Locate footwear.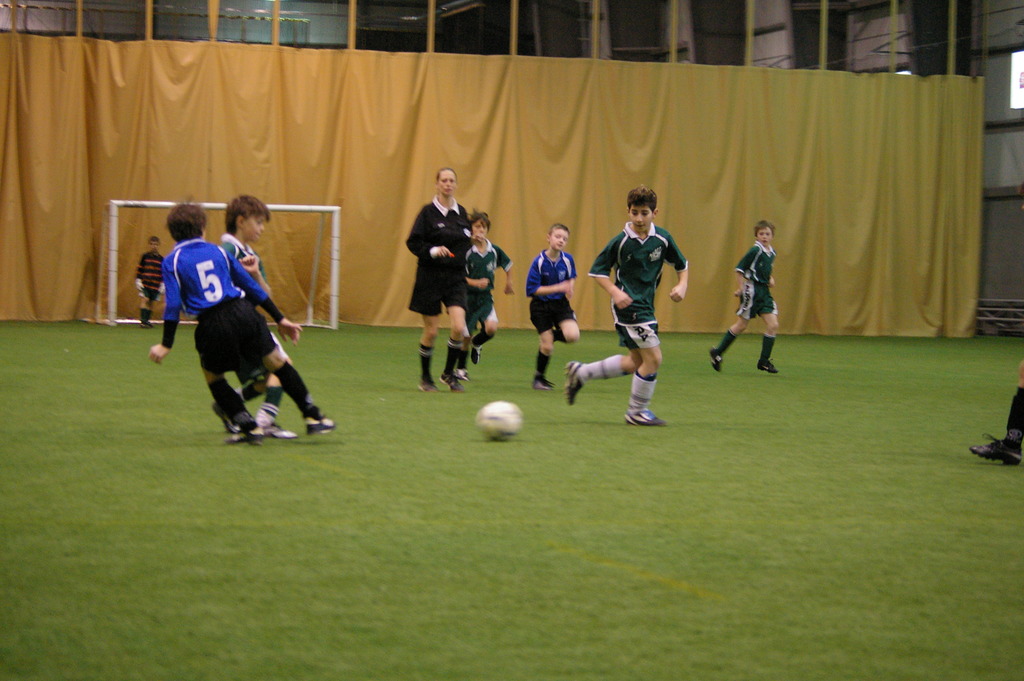
Bounding box: (left=454, top=368, right=468, bottom=381).
